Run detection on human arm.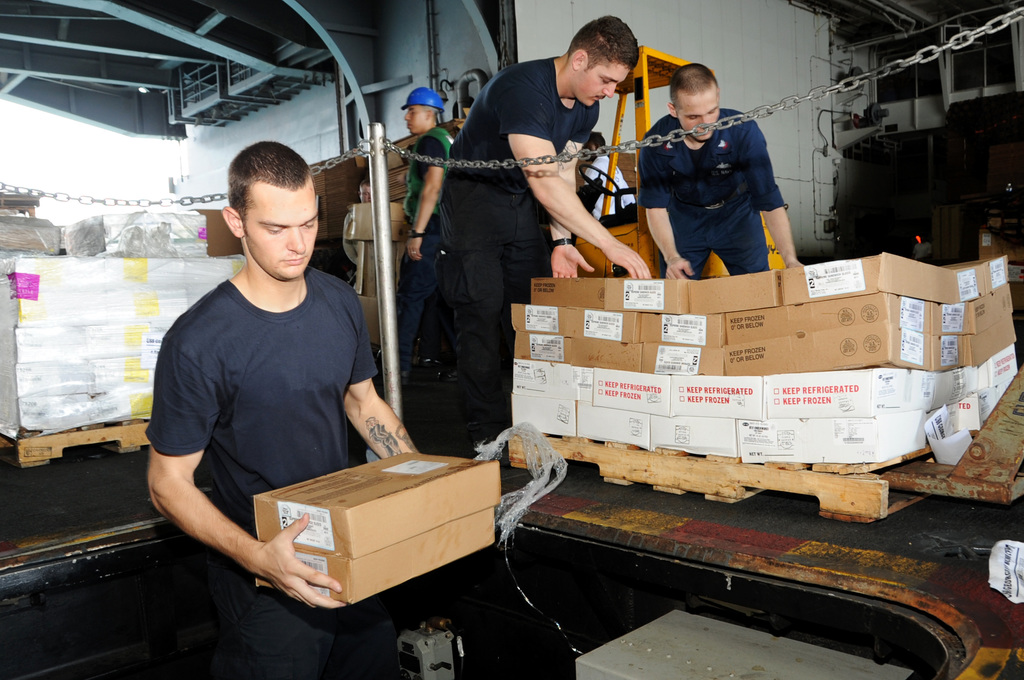
Result: l=144, t=341, r=350, b=608.
